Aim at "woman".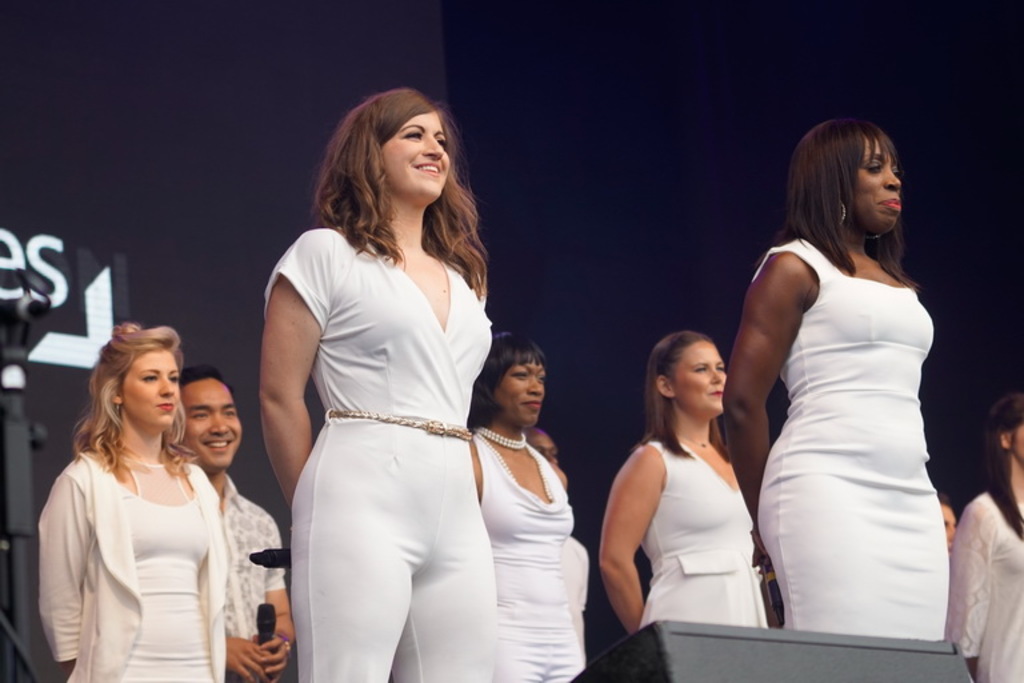
Aimed at x1=464 y1=336 x2=589 y2=682.
